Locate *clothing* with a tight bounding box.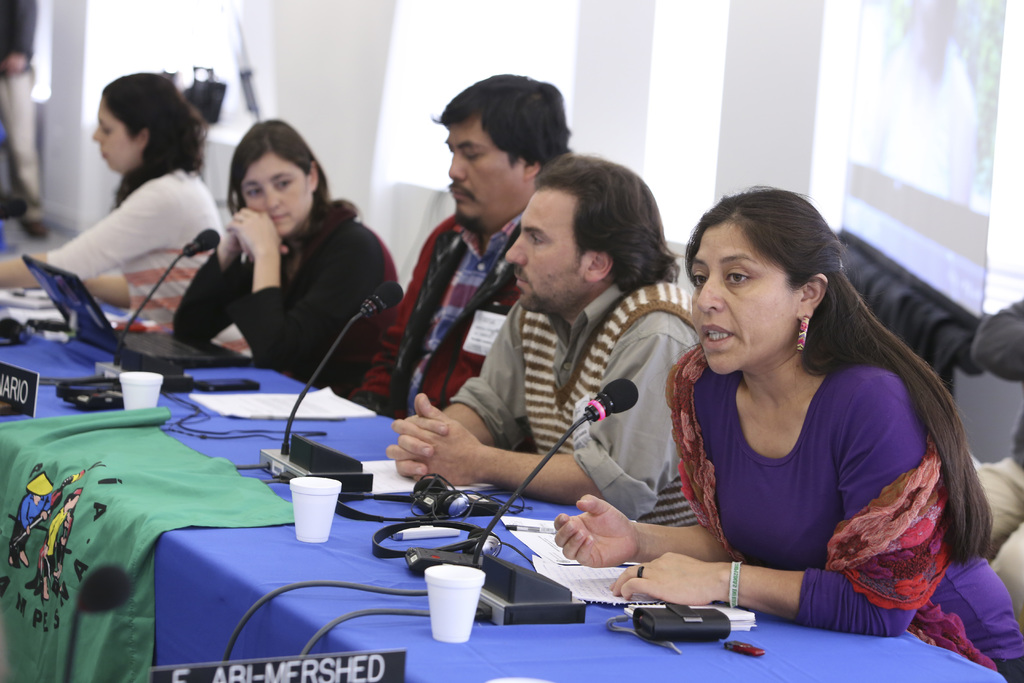
{"x1": 54, "y1": 119, "x2": 234, "y2": 344}.
